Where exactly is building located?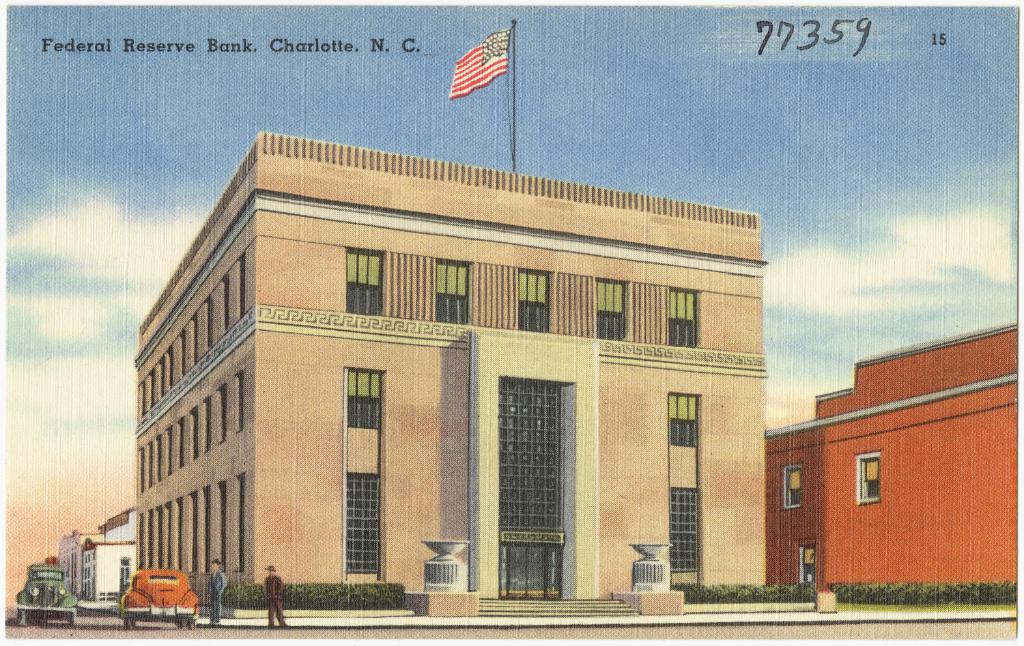
Its bounding box is [134,132,769,598].
